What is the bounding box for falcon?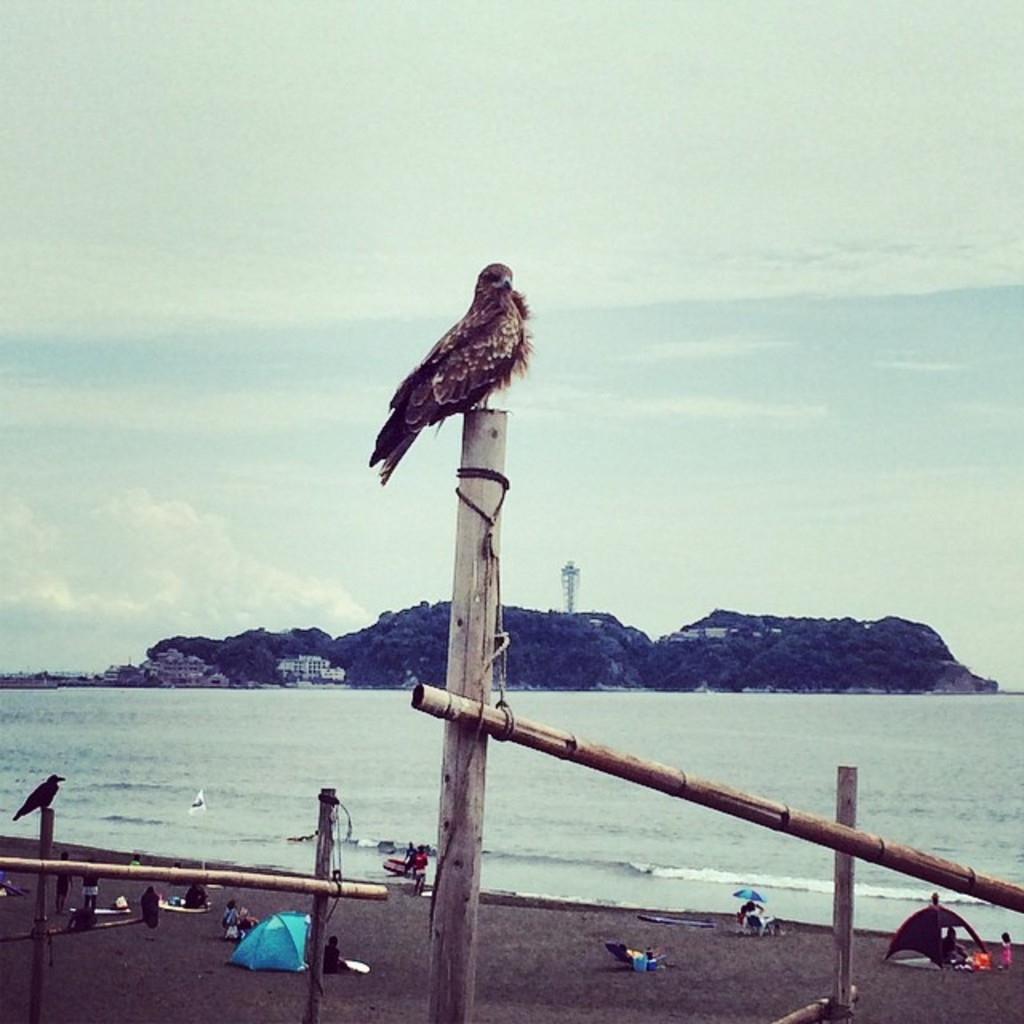
368, 262, 536, 482.
